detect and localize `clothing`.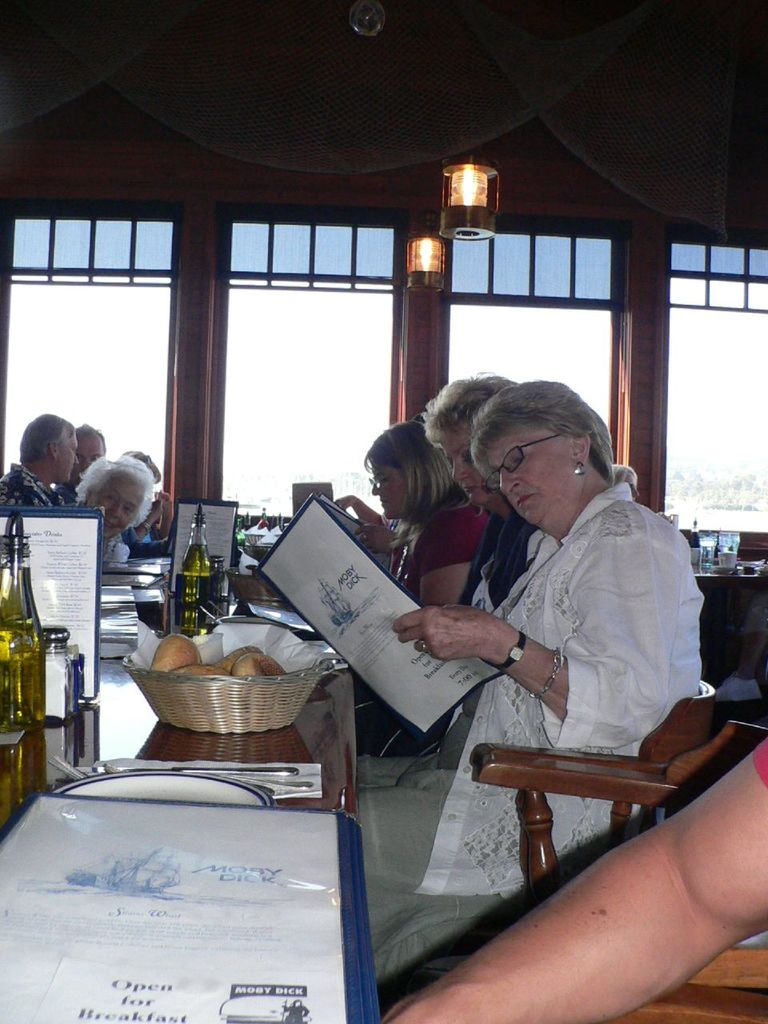
Localized at <bbox>390, 498, 490, 584</bbox>.
